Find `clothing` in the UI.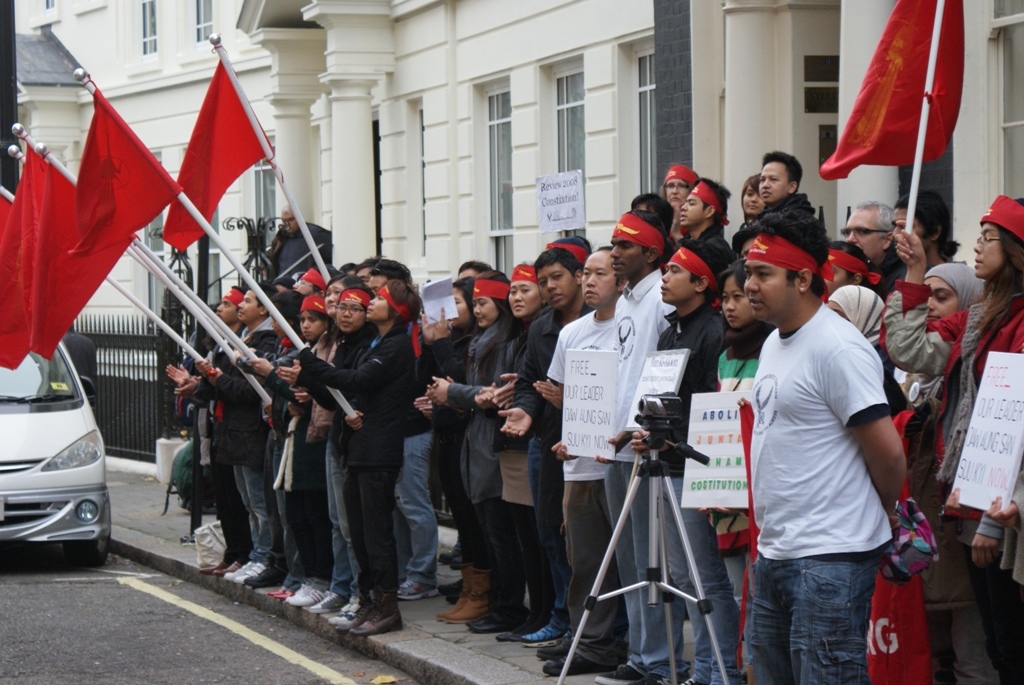
UI element at box=[293, 331, 417, 610].
